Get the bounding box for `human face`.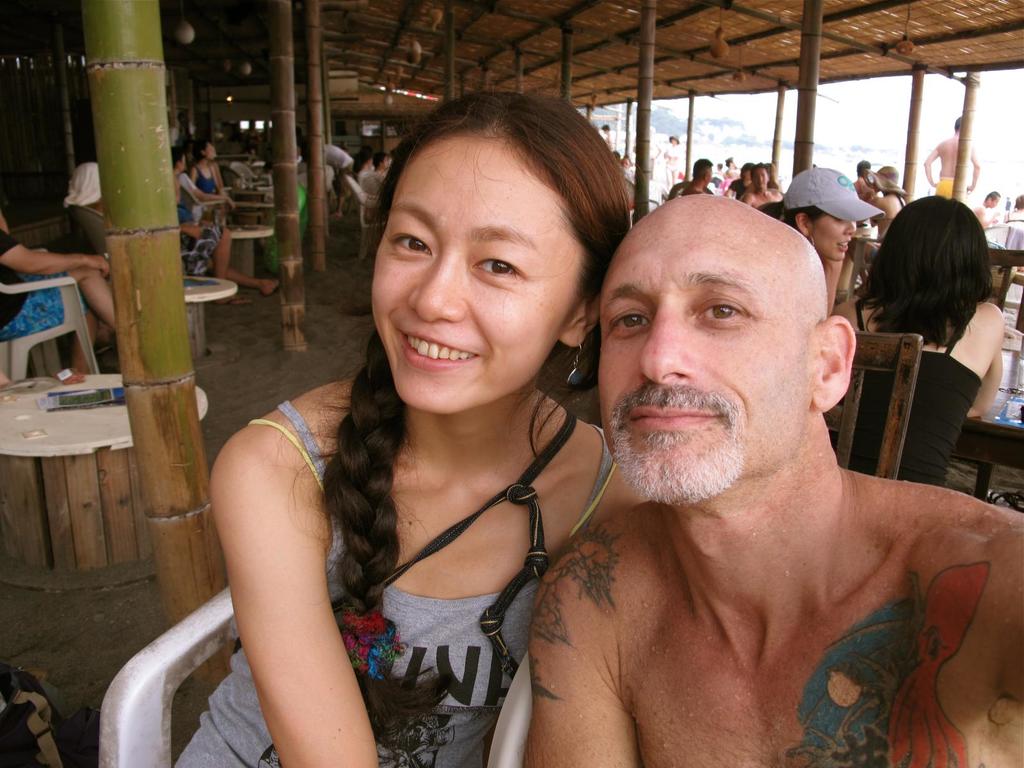
365:139:584:397.
